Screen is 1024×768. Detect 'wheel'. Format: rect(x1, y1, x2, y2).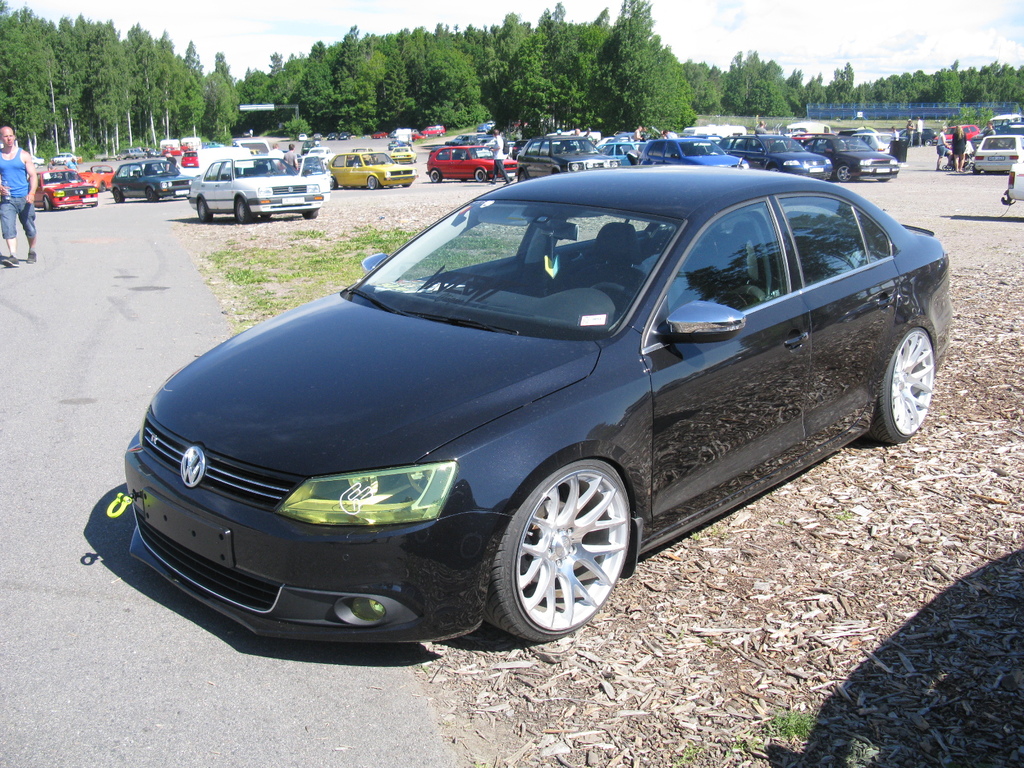
rect(475, 168, 486, 183).
